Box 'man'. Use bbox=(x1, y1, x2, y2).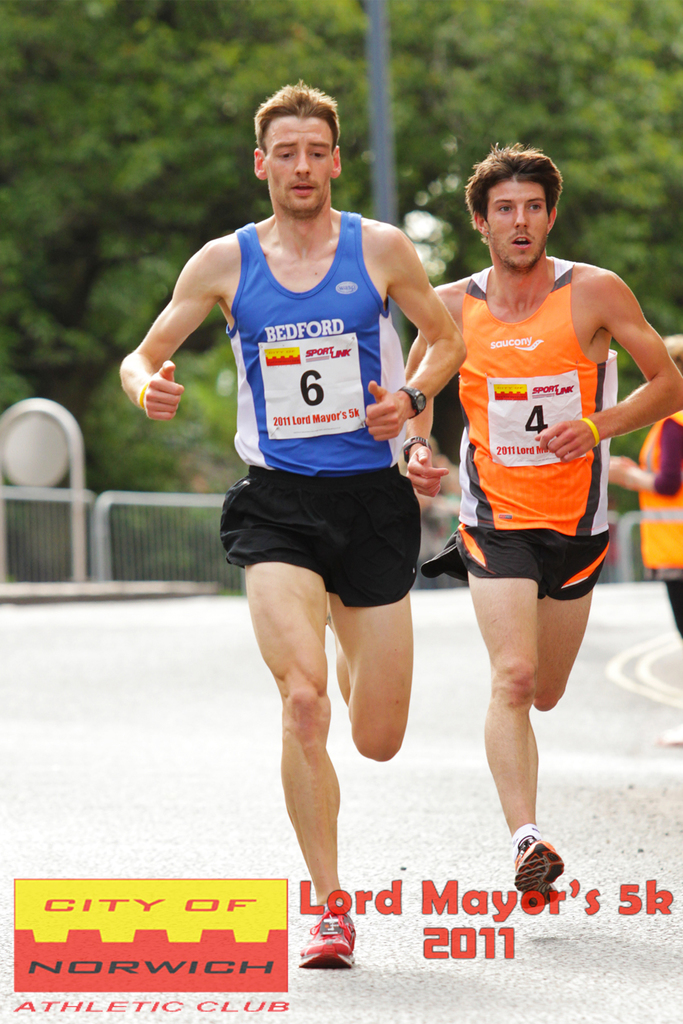
bbox=(122, 79, 466, 971).
